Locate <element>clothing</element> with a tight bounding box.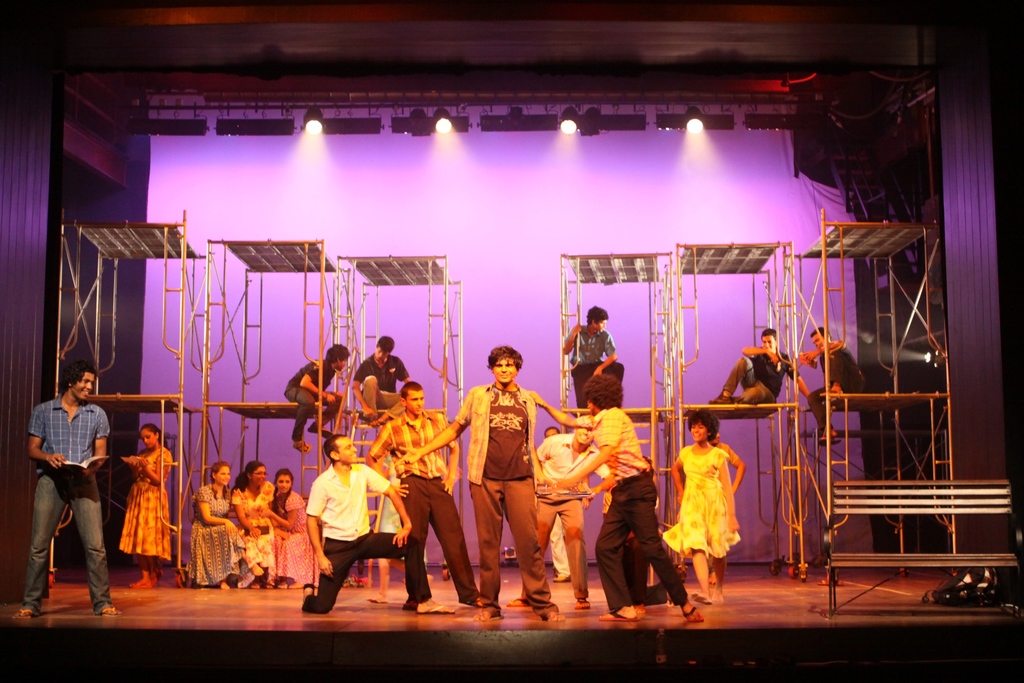
l=283, t=357, r=342, b=443.
